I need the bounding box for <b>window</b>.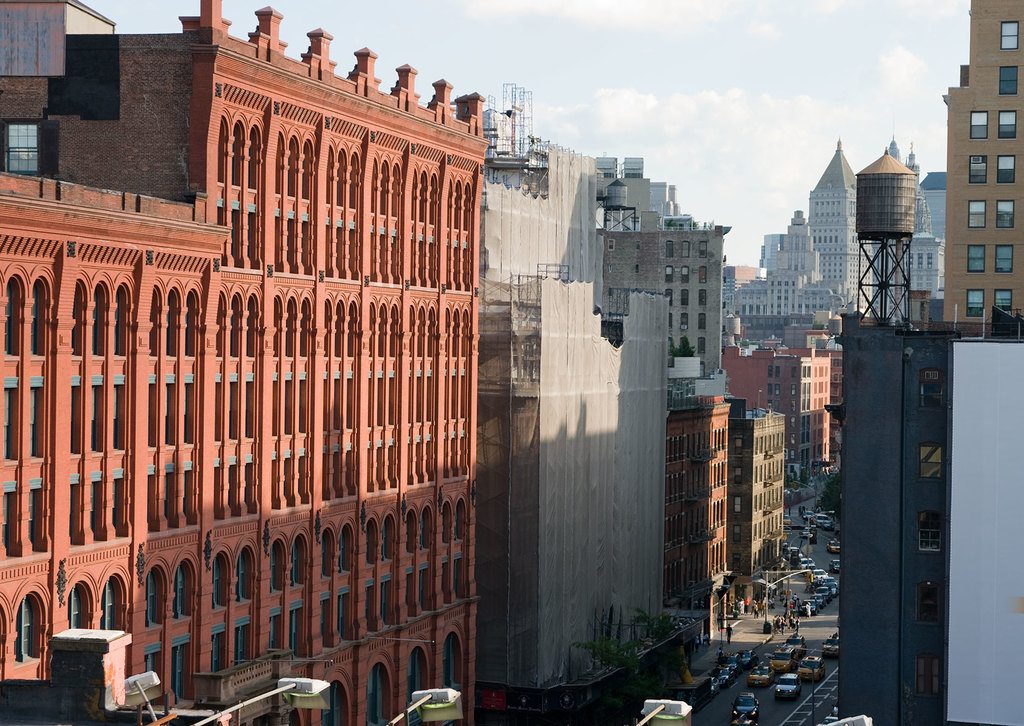
Here it is: <box>412,236,434,287</box>.
